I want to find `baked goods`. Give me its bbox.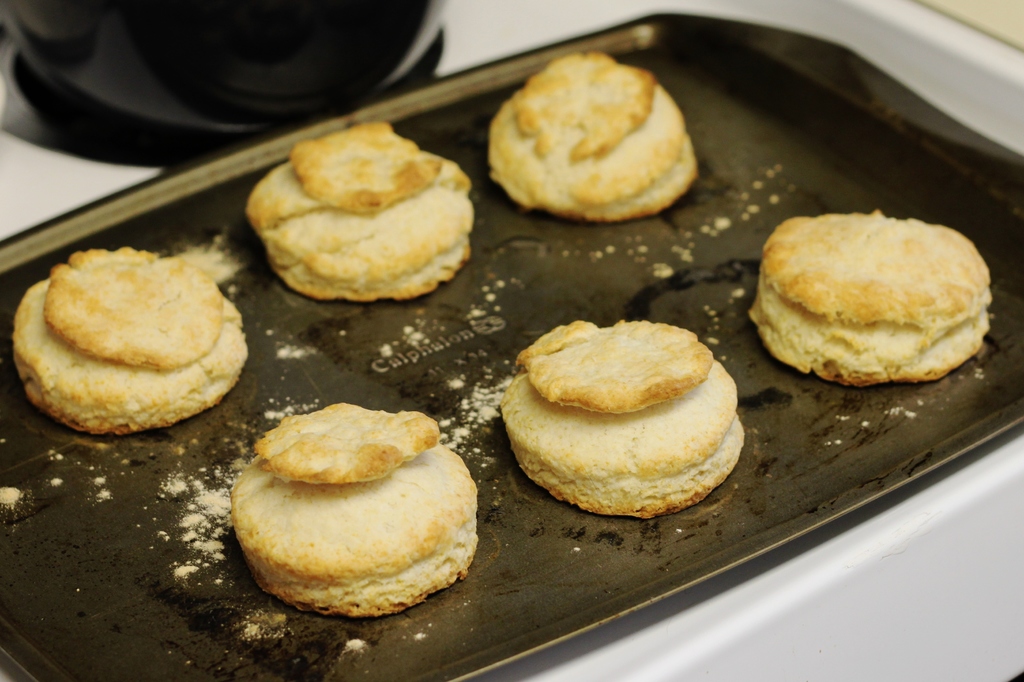
rect(488, 52, 701, 226).
